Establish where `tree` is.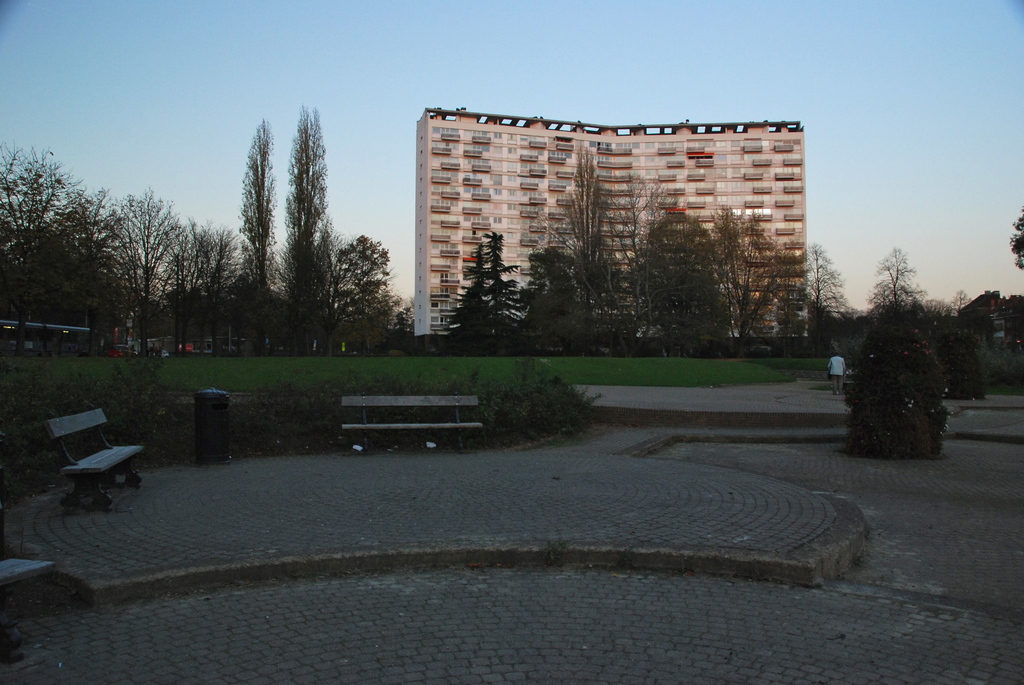
Established at (863, 241, 942, 342).
